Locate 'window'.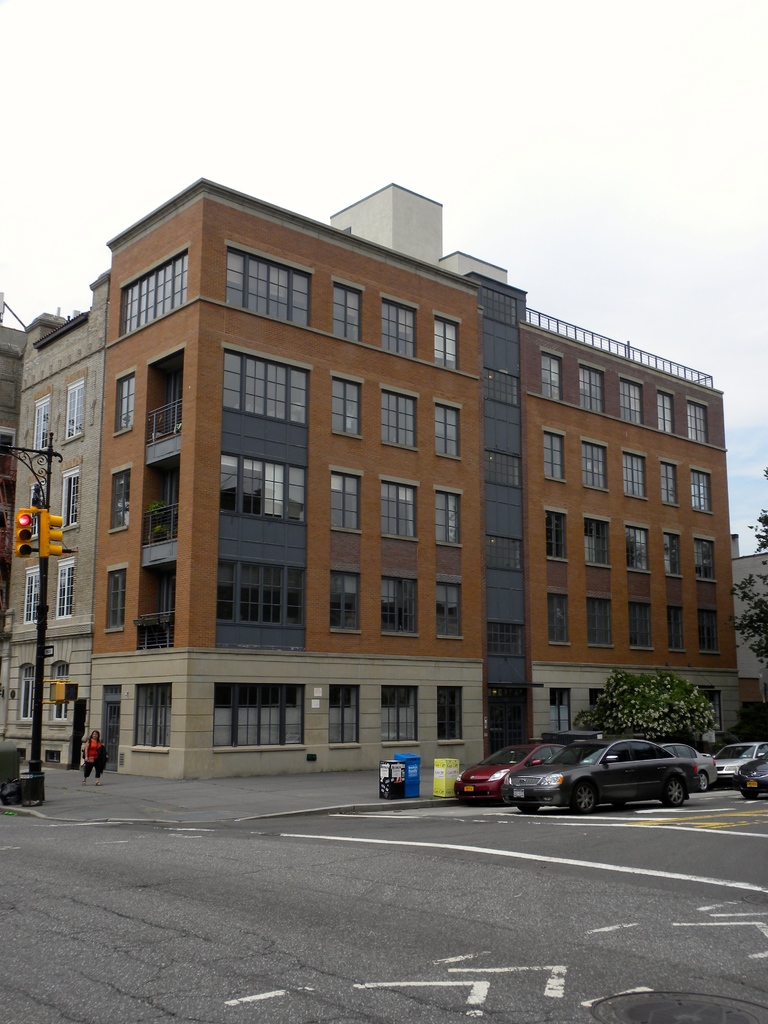
Bounding box: [x1=536, y1=350, x2=569, y2=399].
